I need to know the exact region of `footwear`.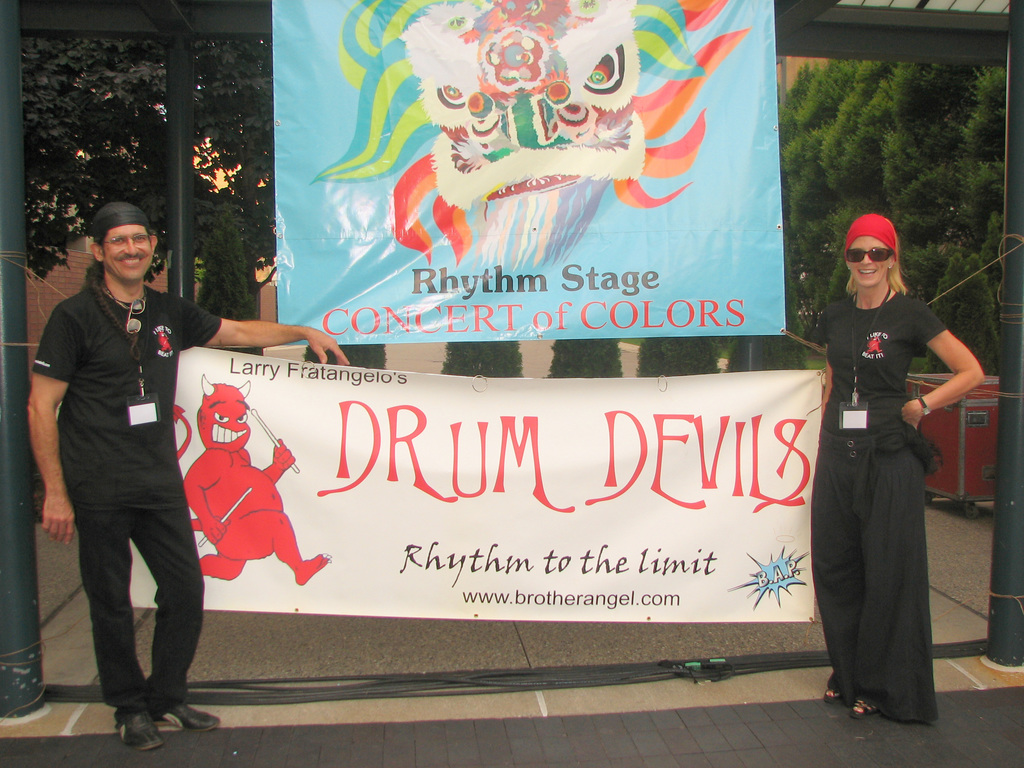
Region: 849, 699, 880, 720.
